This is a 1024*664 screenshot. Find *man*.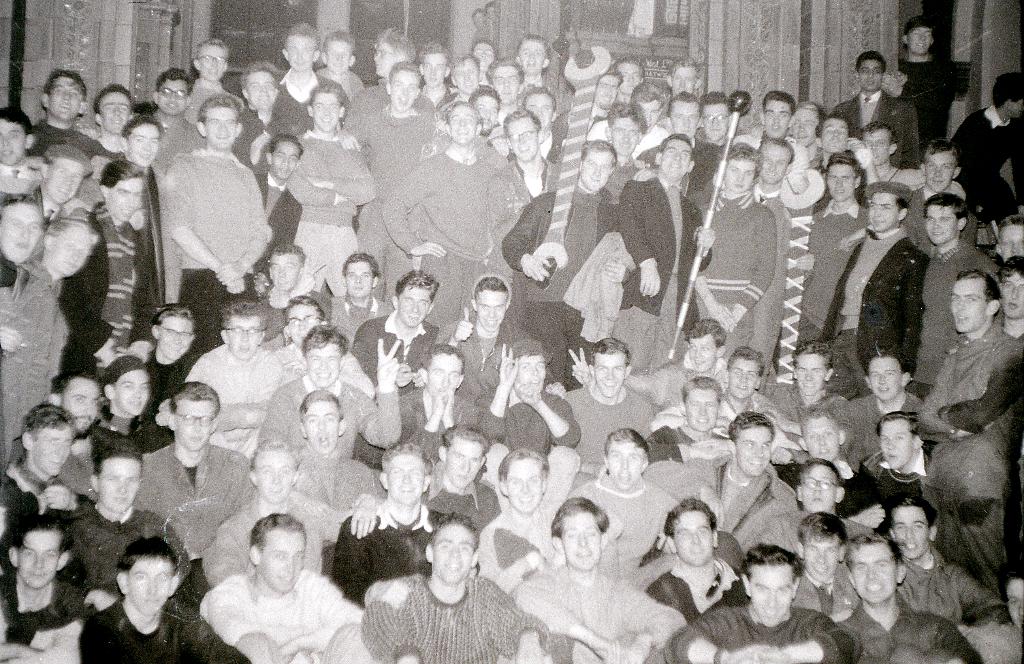
Bounding box: Rect(353, 68, 433, 197).
